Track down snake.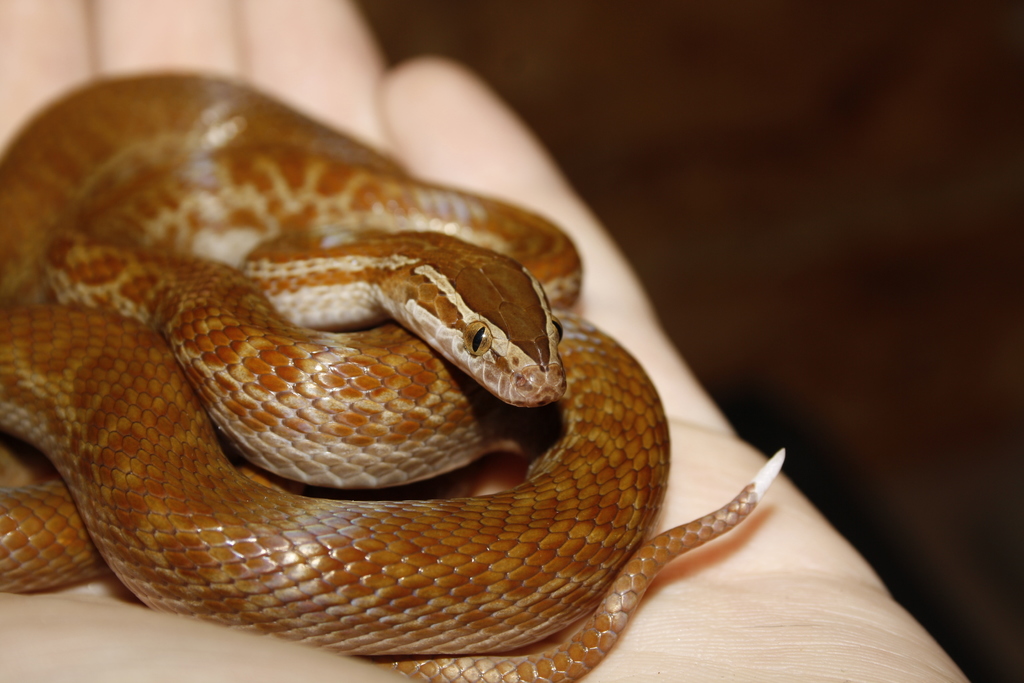
Tracked to (0, 37, 797, 682).
